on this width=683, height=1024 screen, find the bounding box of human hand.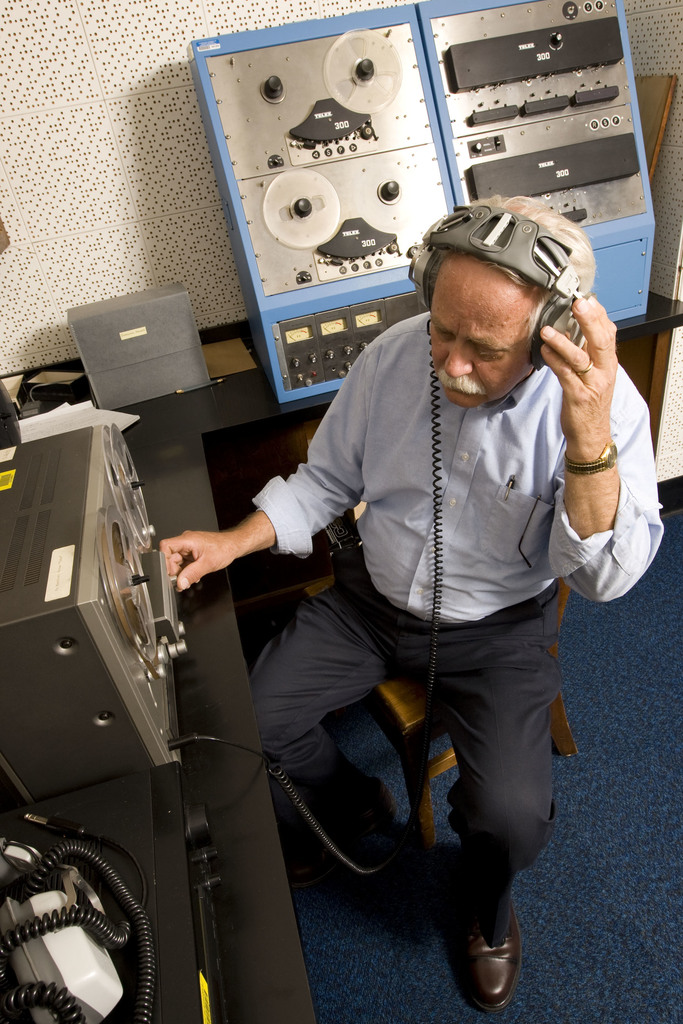
Bounding box: (left=152, top=516, right=254, bottom=591).
